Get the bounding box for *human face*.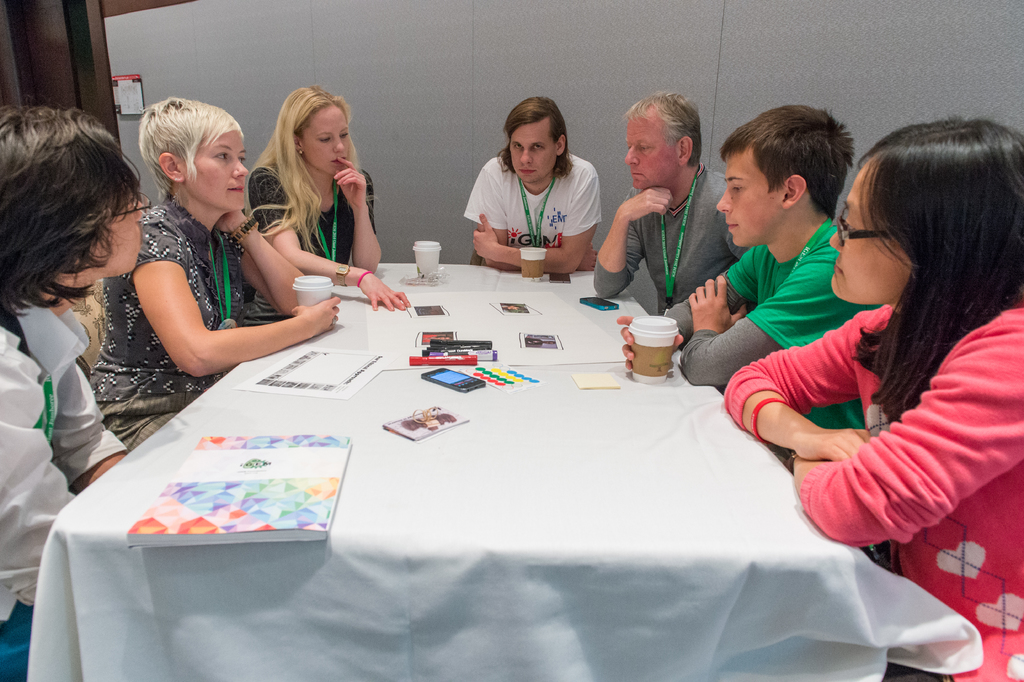
511:121:554:185.
